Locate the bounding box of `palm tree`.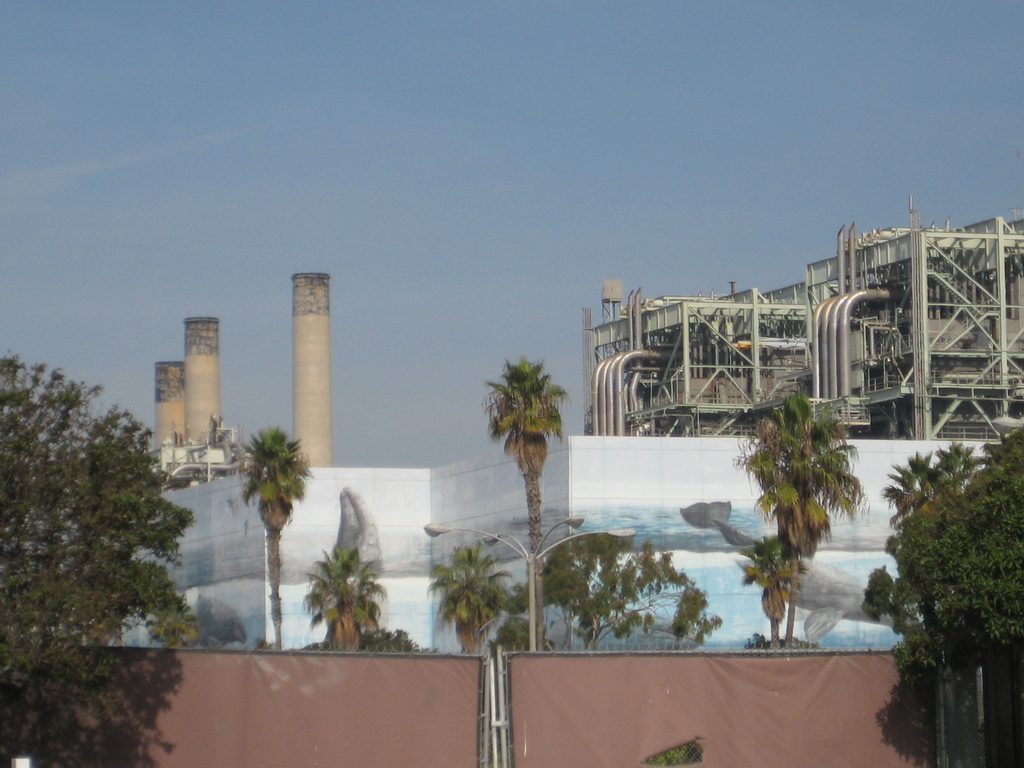
Bounding box: region(550, 532, 612, 633).
